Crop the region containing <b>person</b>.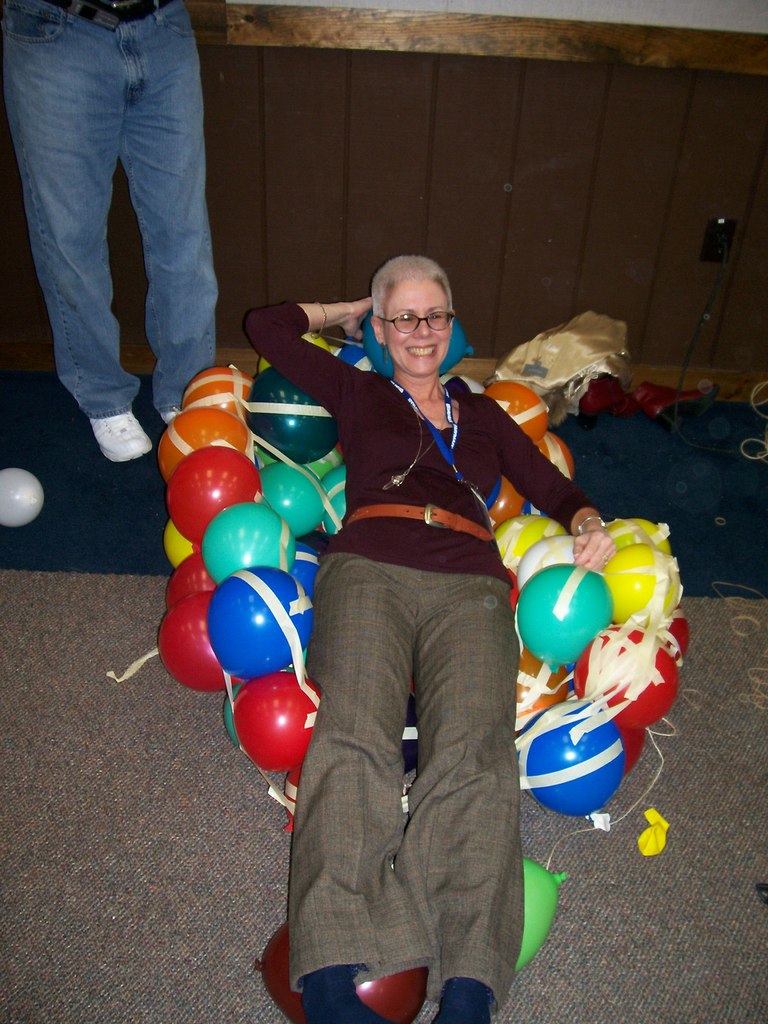
Crop region: 246 252 614 1023.
